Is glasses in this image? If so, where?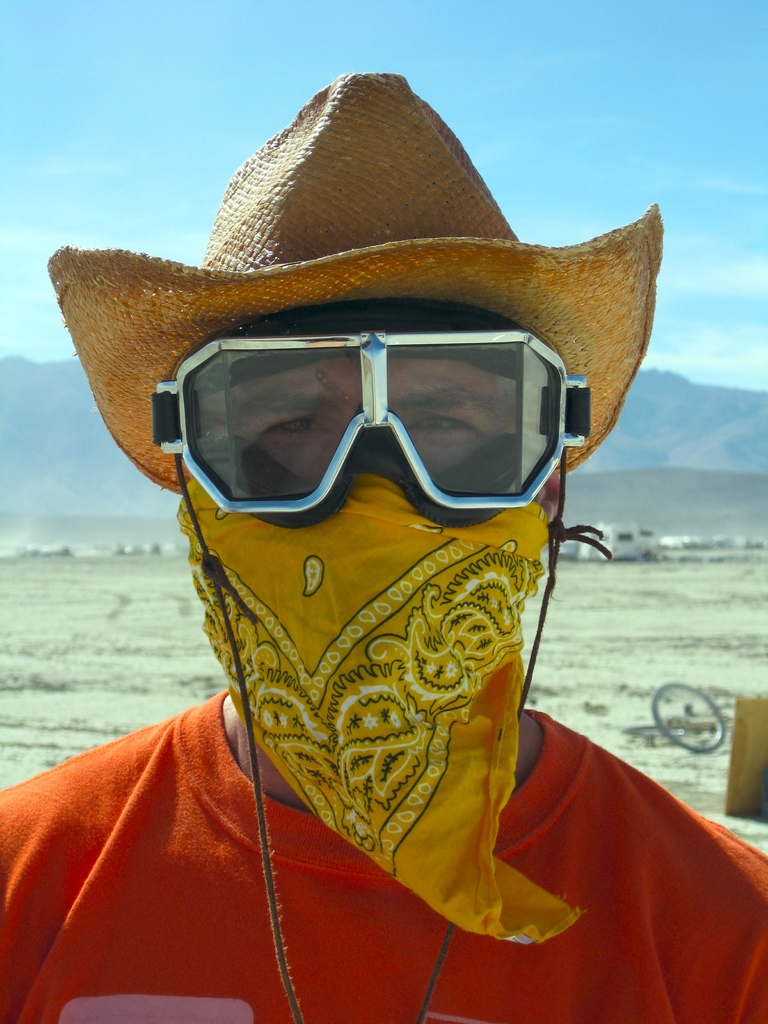
Yes, at 147, 328, 586, 540.
